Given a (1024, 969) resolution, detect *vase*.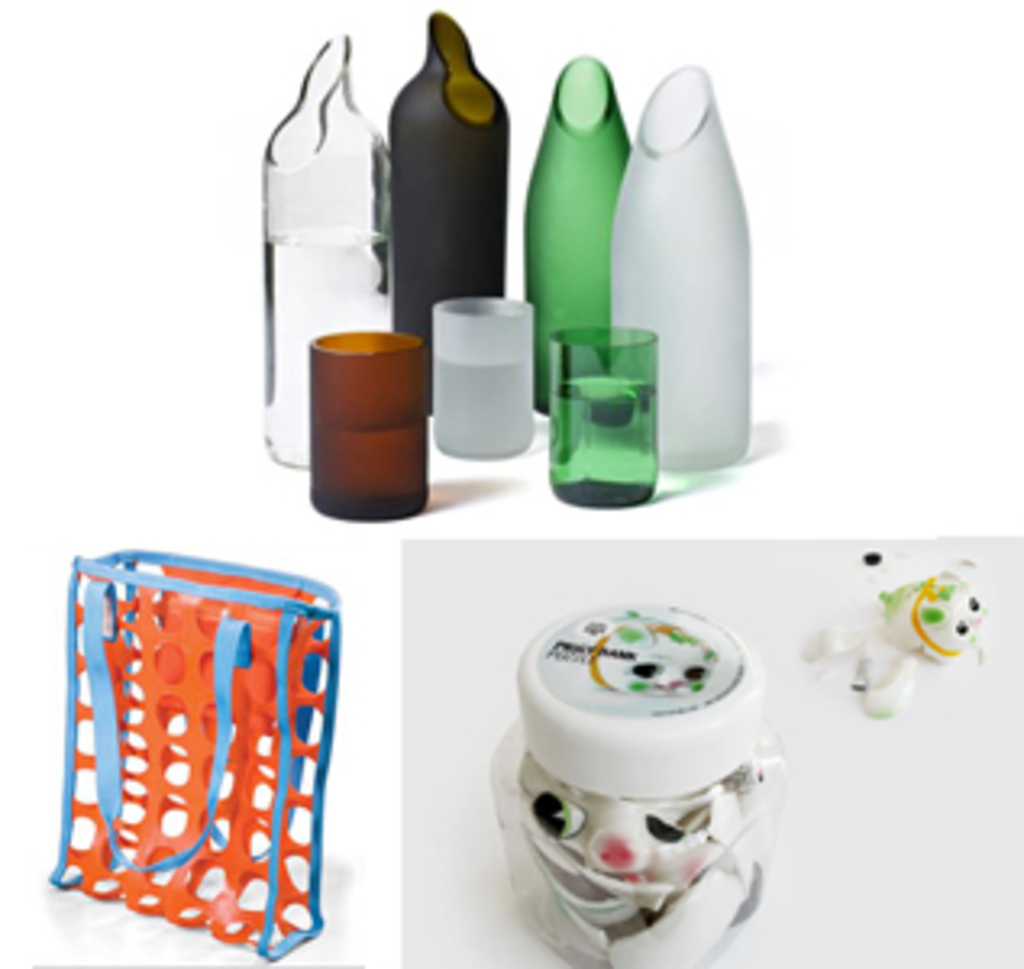
(x1=307, y1=323, x2=430, y2=523).
